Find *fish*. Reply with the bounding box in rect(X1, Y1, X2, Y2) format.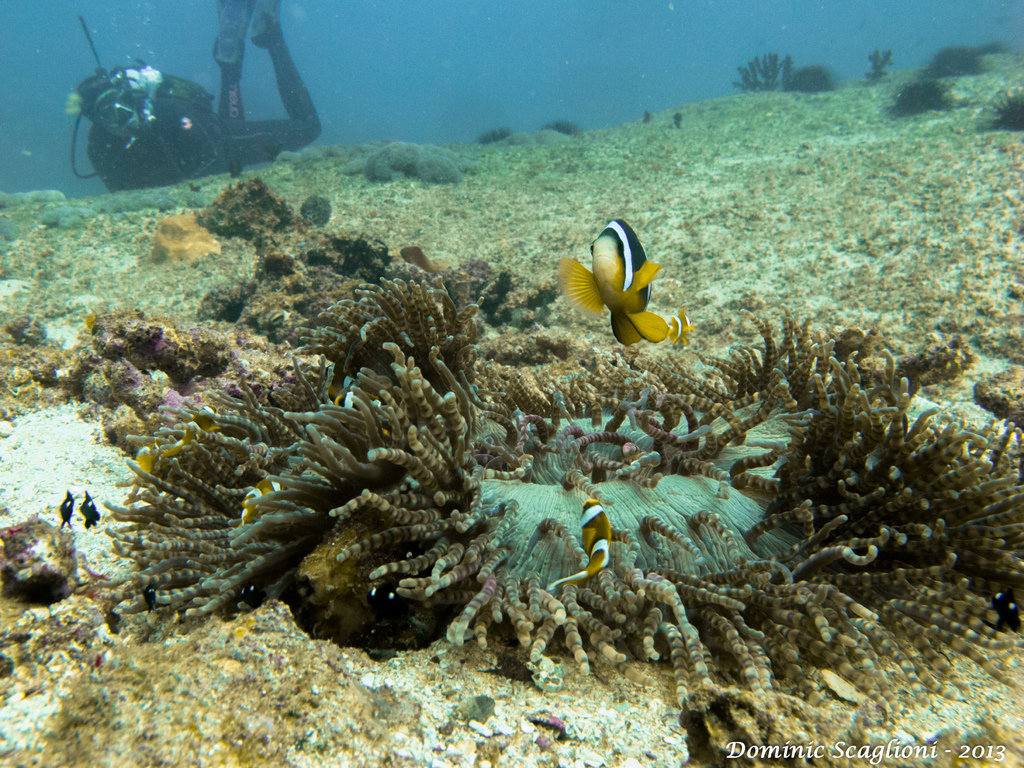
rect(147, 208, 230, 262).
